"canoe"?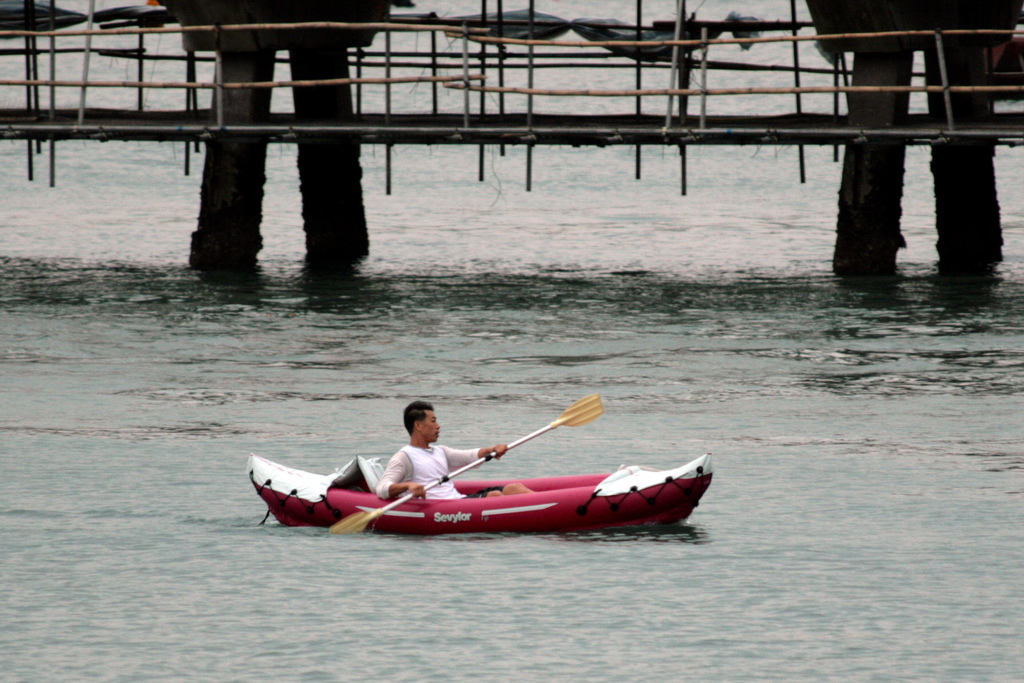
252 448 713 532
